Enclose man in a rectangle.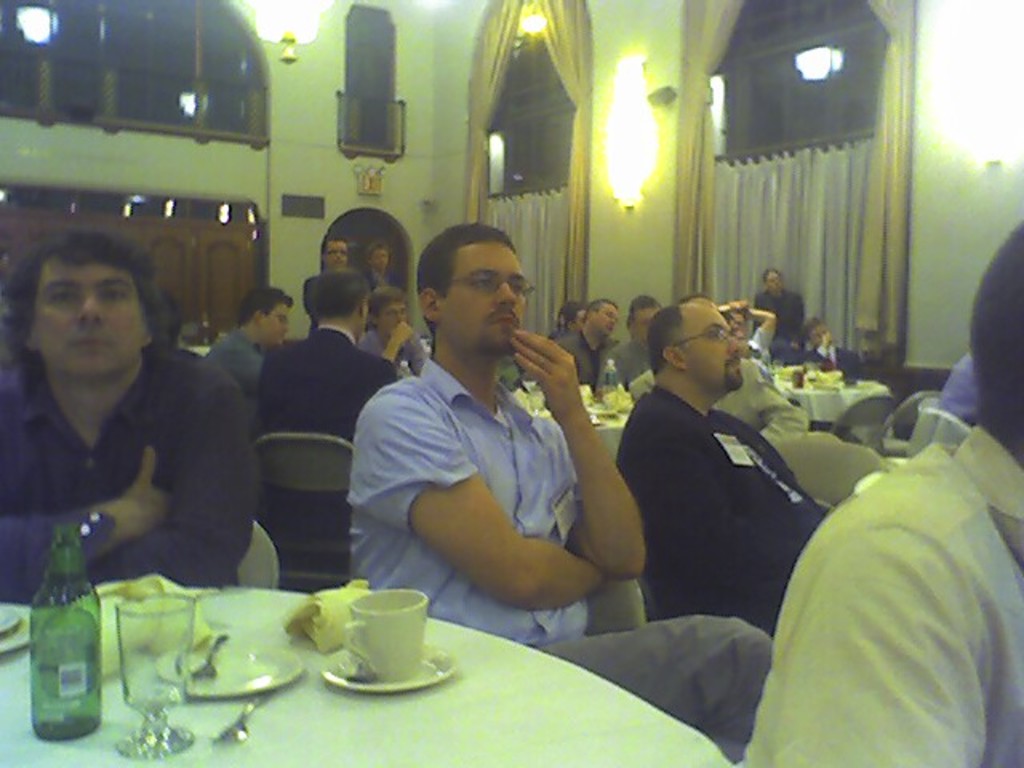
bbox(595, 302, 680, 397).
